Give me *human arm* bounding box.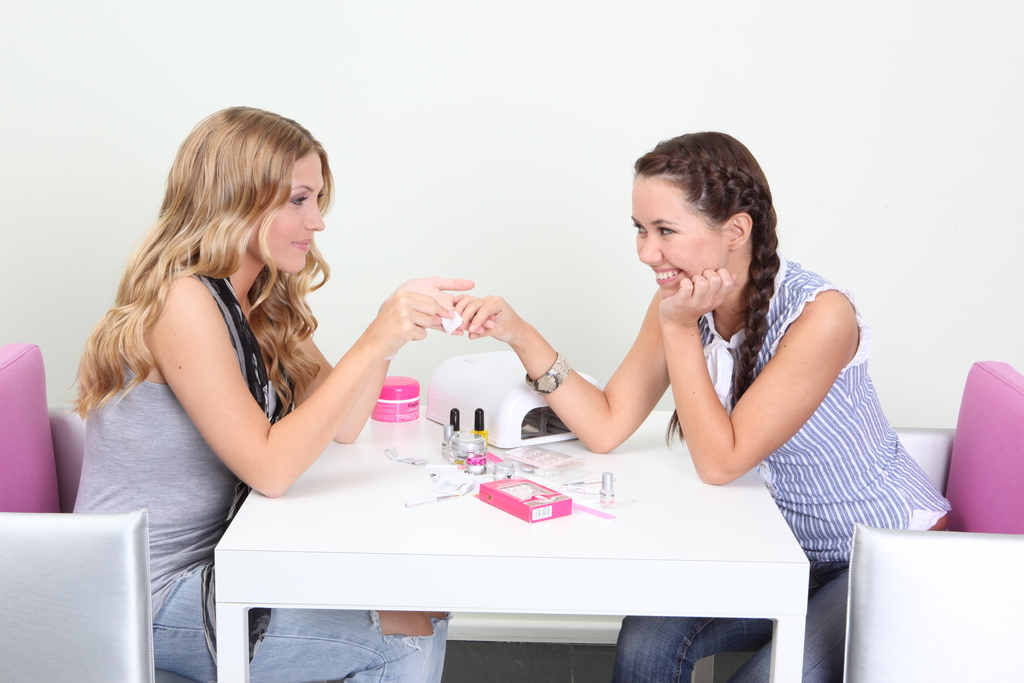
442 282 671 457.
